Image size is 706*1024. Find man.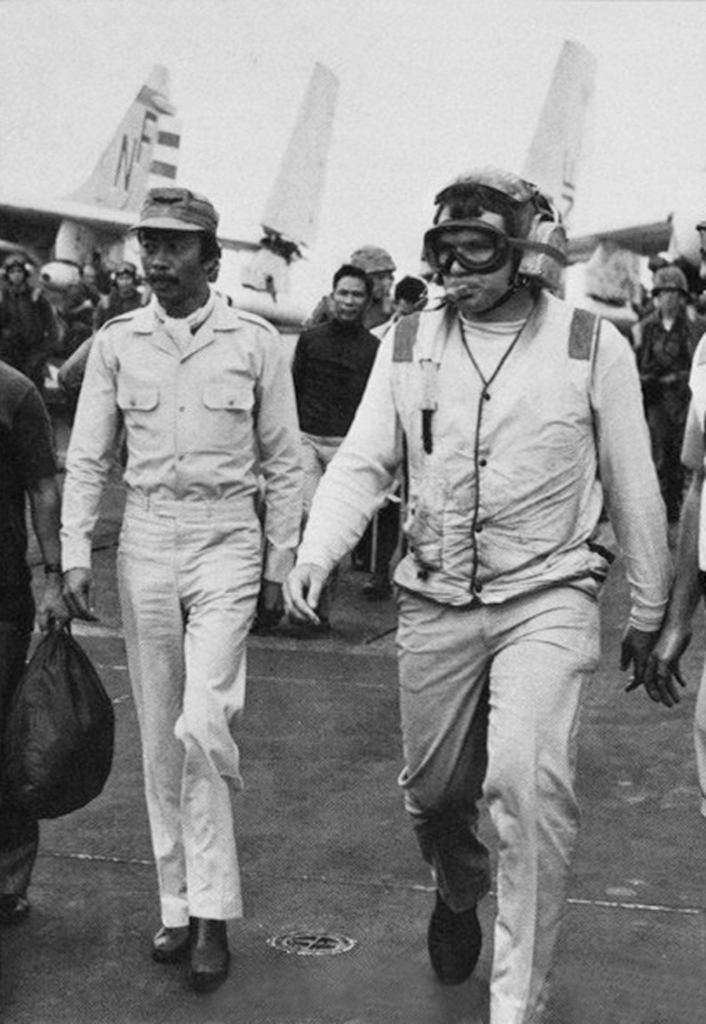
left=288, top=266, right=381, bottom=532.
